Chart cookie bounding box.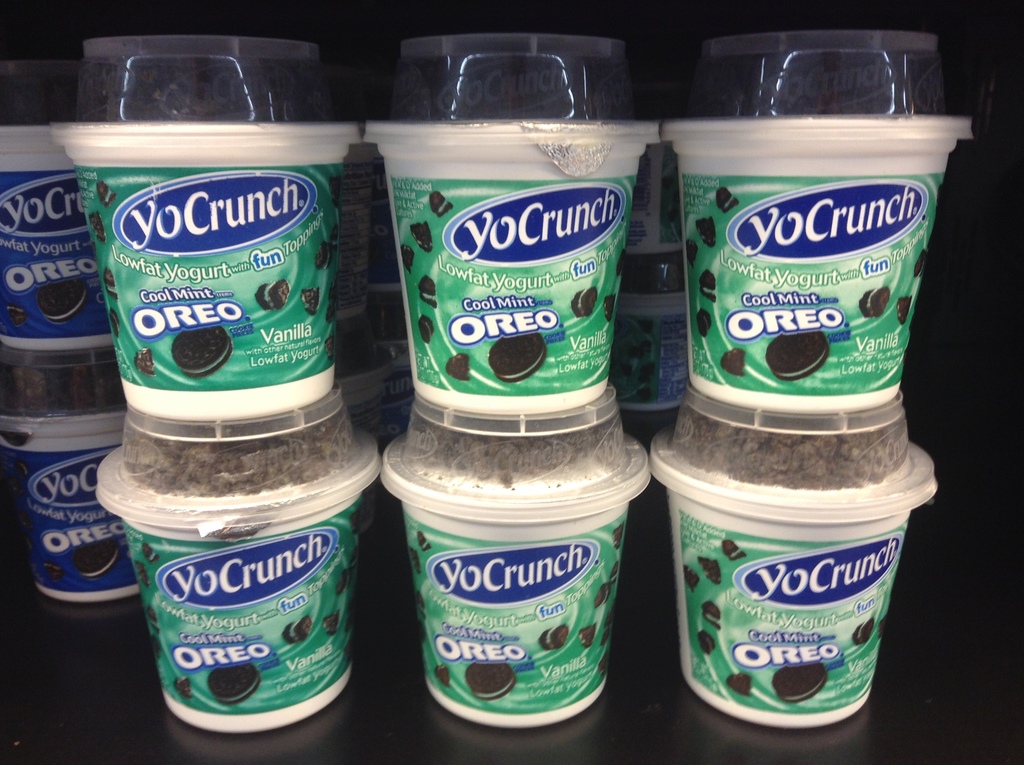
Charted: detection(313, 239, 329, 271).
